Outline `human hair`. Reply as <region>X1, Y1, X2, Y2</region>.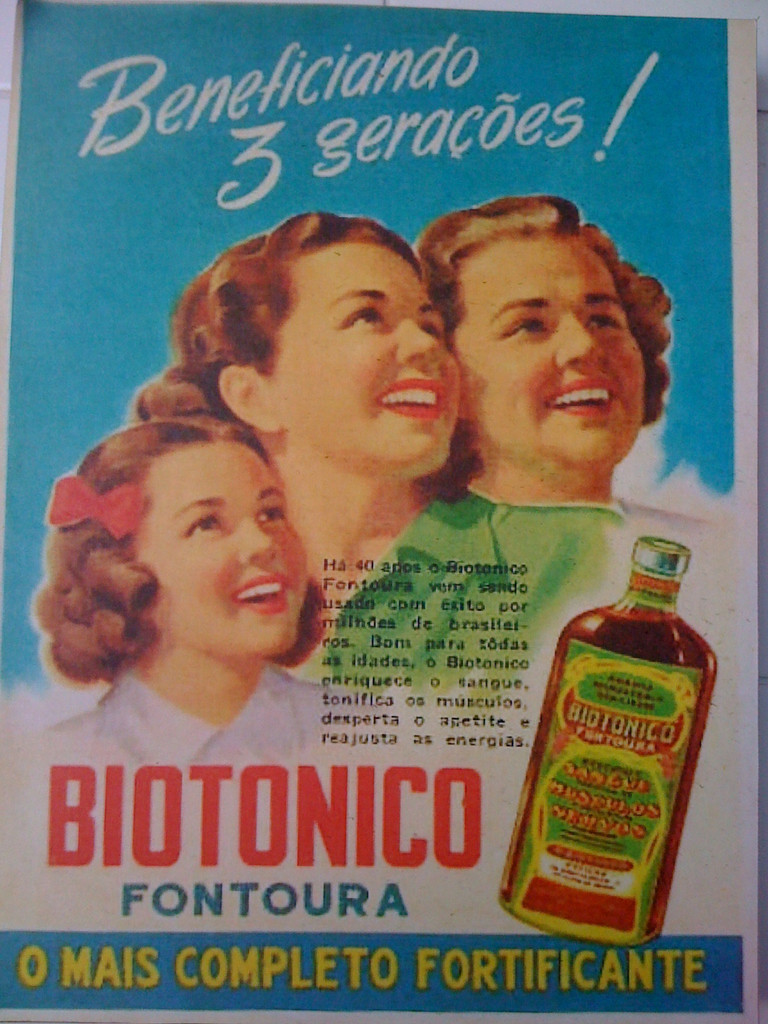
<region>428, 194, 669, 410</region>.
